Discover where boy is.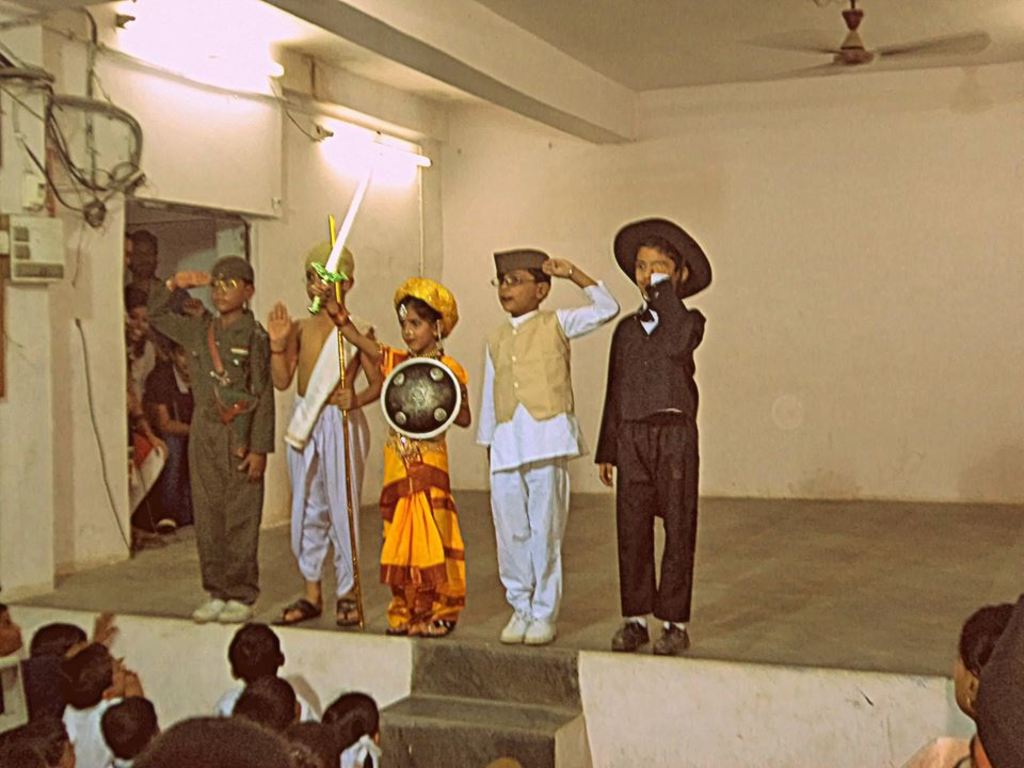
Discovered at [left=262, top=235, right=406, bottom=625].
